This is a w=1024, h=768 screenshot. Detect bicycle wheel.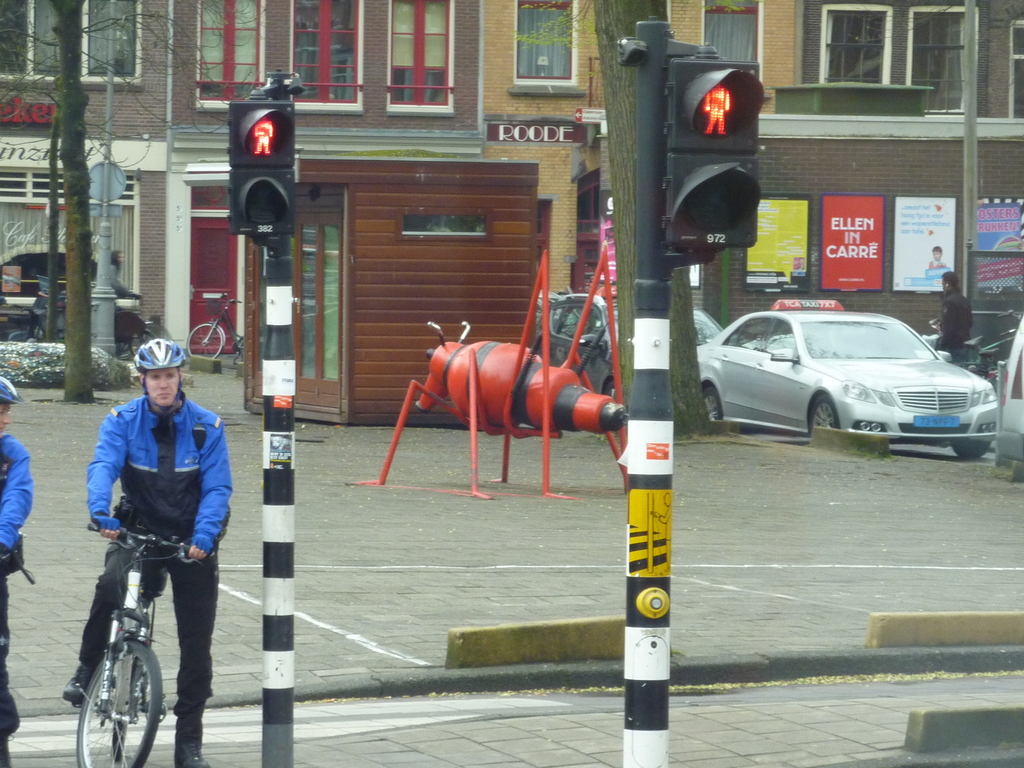
<bbox>187, 322, 223, 359</bbox>.
